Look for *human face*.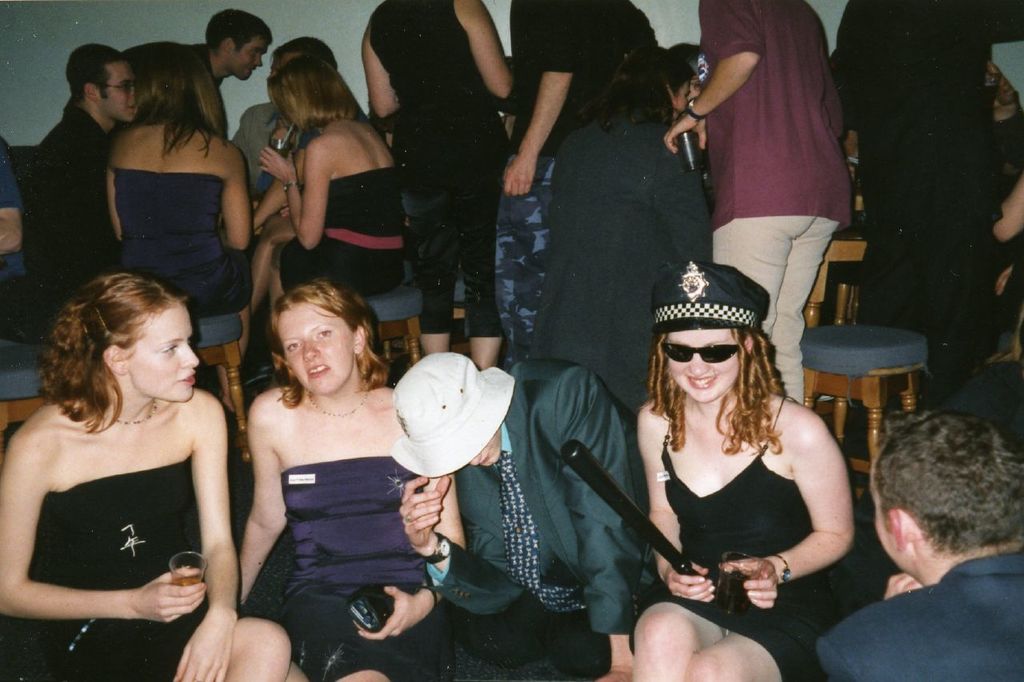
Found: BBox(469, 421, 505, 465).
